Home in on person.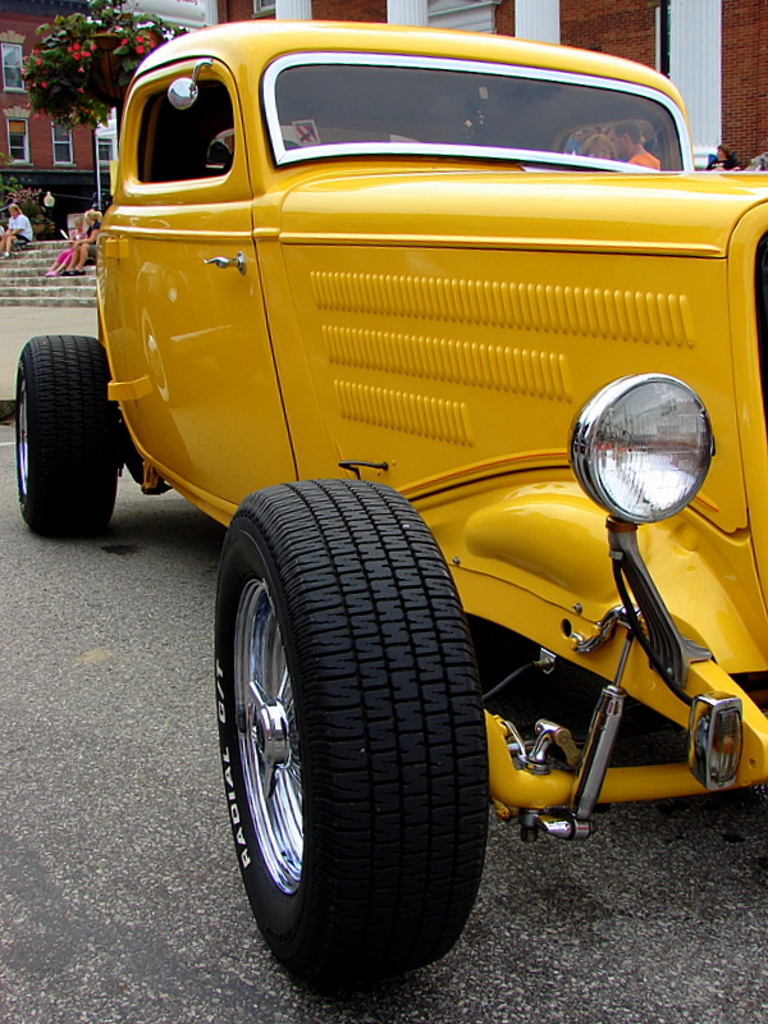
Homed in at [x1=70, y1=207, x2=105, y2=274].
